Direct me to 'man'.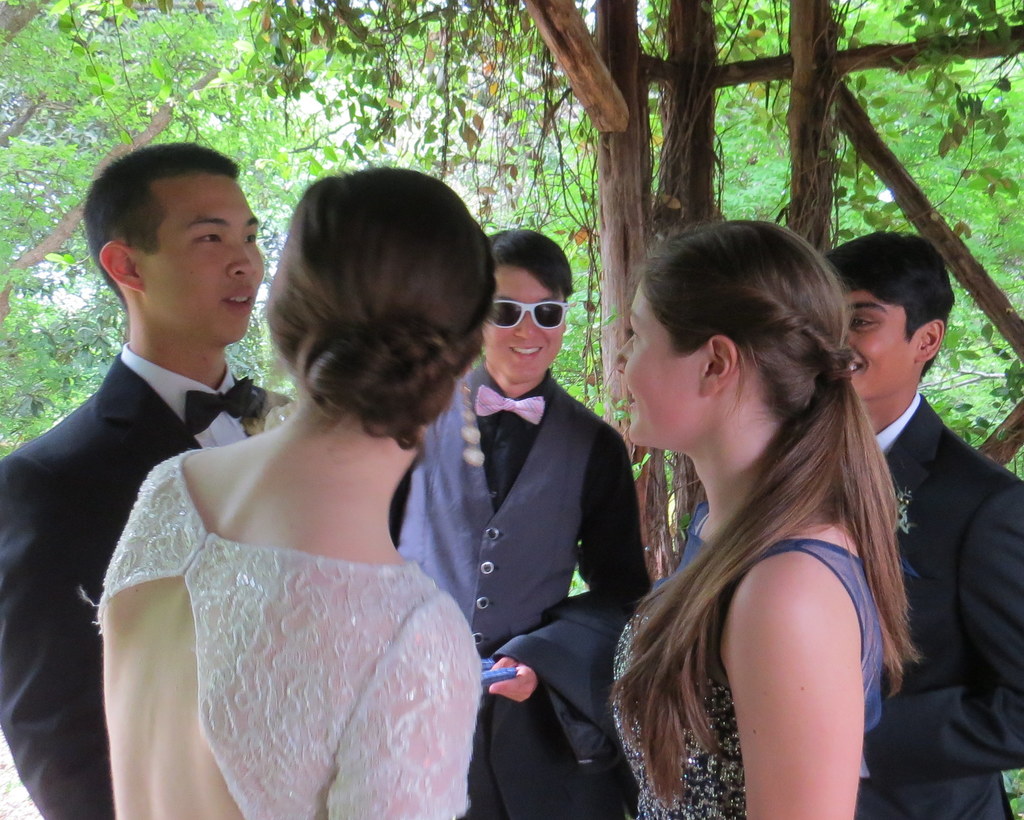
Direction: l=1, t=156, r=265, b=780.
